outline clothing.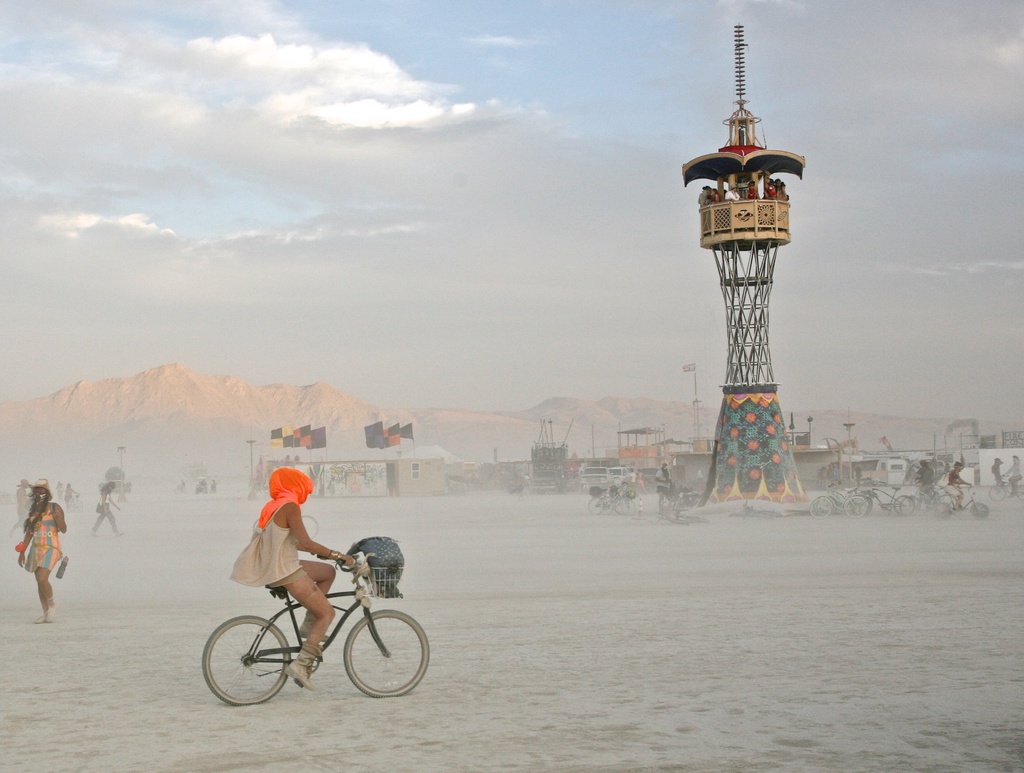
Outline: pyautogui.locateOnScreen(98, 496, 114, 534).
